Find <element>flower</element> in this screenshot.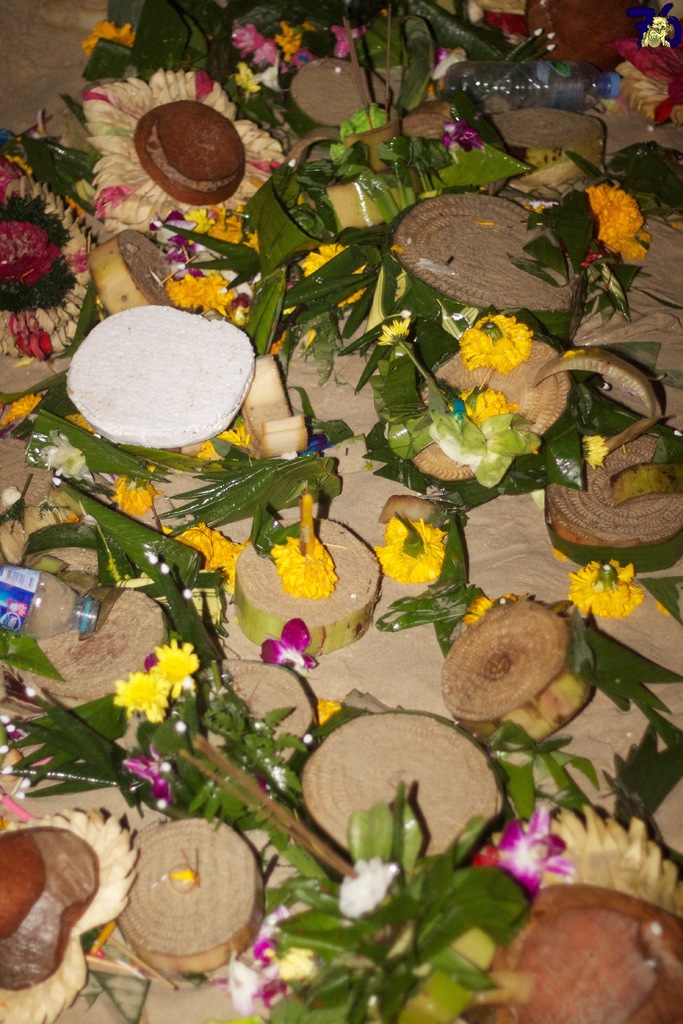
The bounding box for <element>flower</element> is detection(584, 159, 667, 242).
